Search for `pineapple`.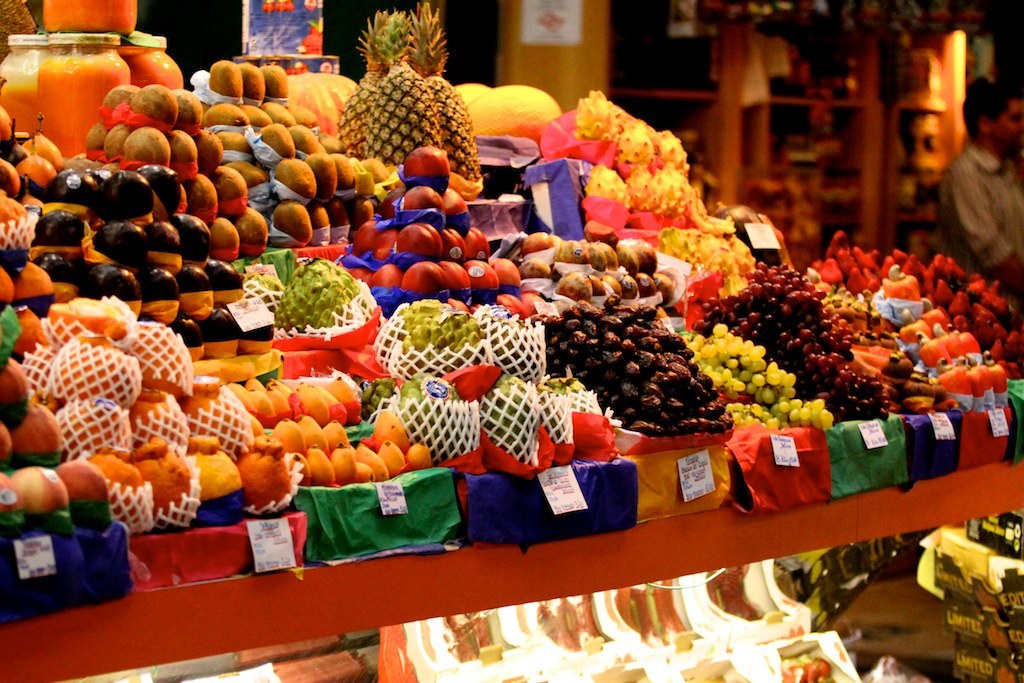
Found at [left=339, top=12, right=388, bottom=155].
